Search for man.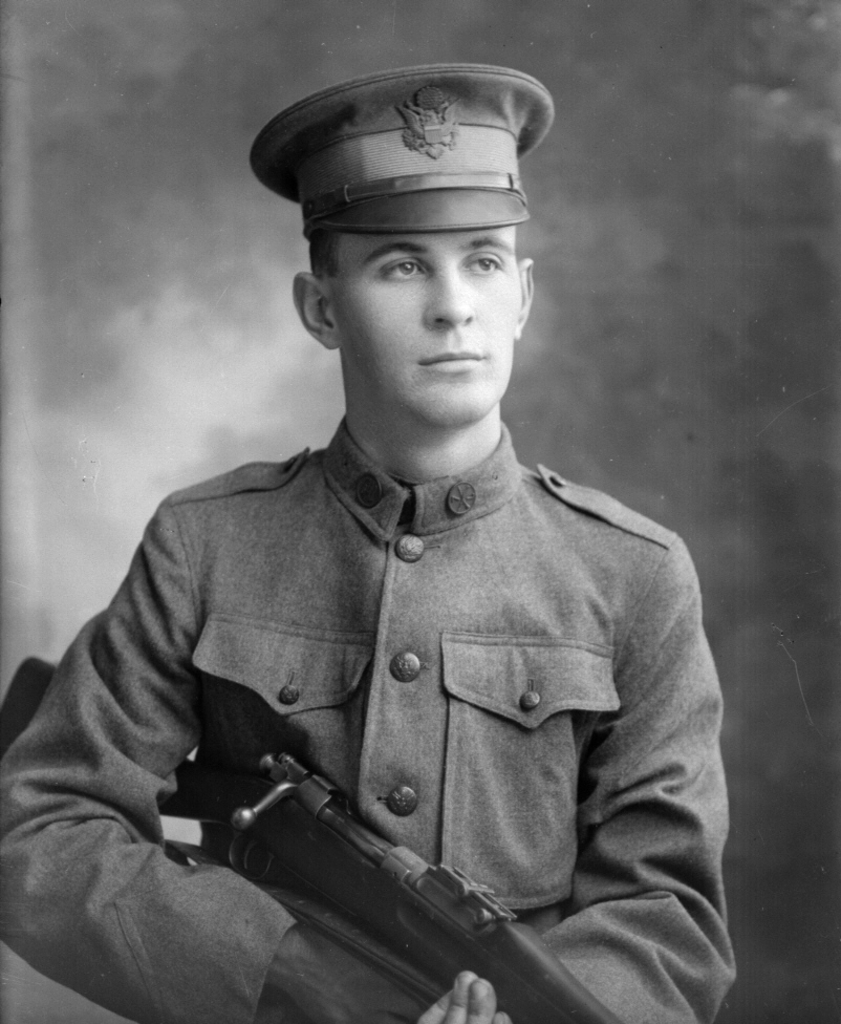
Found at 35,46,753,1010.
